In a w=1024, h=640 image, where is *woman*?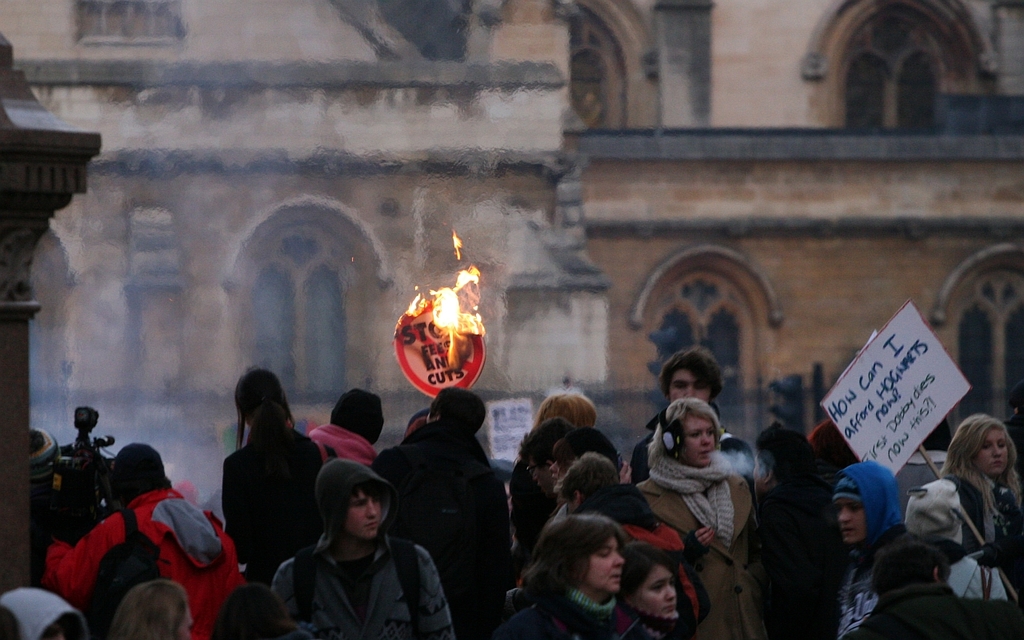
(497,508,624,639).
